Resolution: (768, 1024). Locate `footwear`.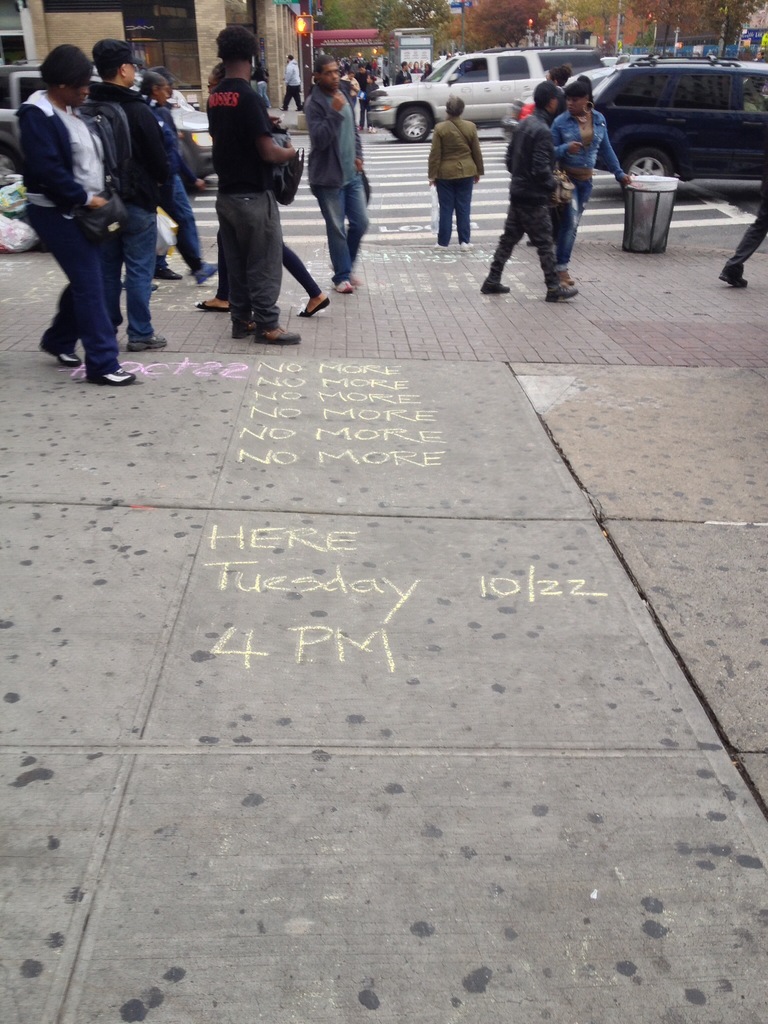
{"x1": 364, "y1": 126, "x2": 376, "y2": 137}.
